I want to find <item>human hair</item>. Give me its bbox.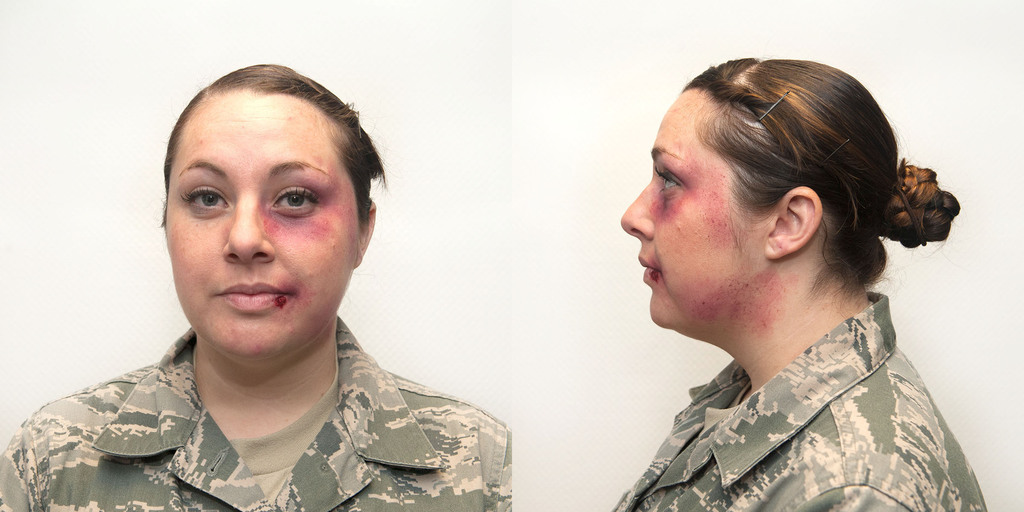
<bbox>639, 58, 916, 314</bbox>.
